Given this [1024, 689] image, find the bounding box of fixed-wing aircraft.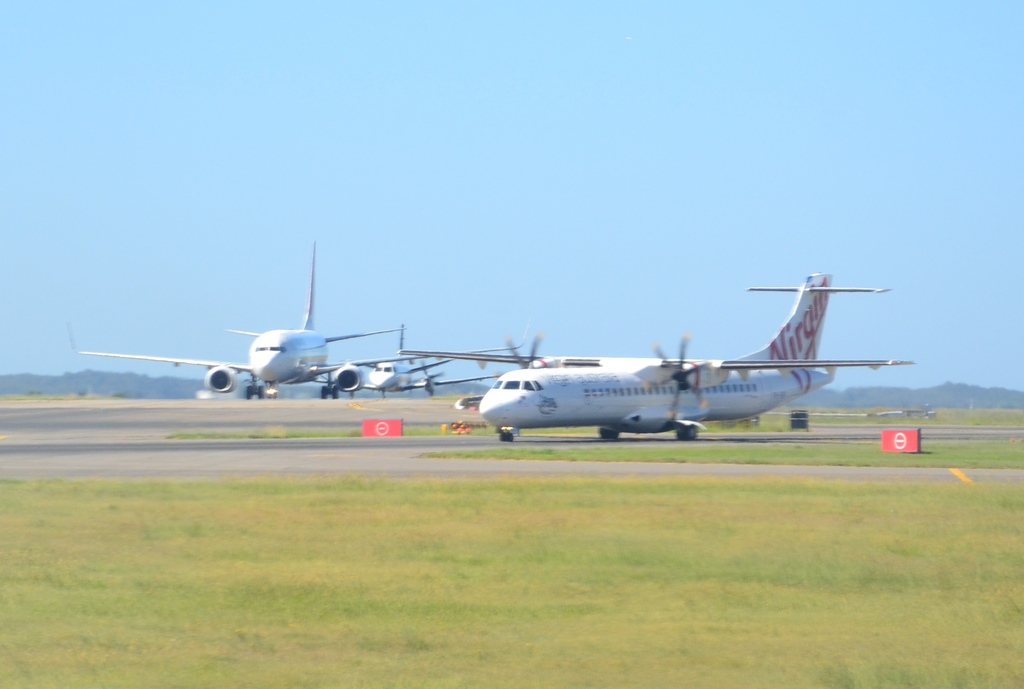
318:325:498:401.
